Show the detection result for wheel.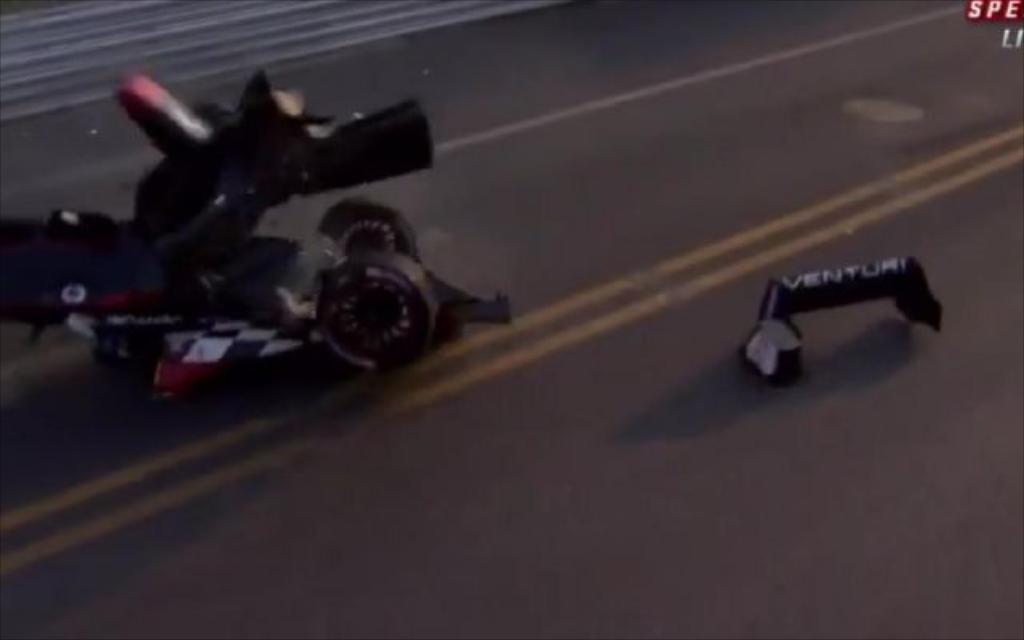
x1=320, y1=200, x2=418, y2=259.
